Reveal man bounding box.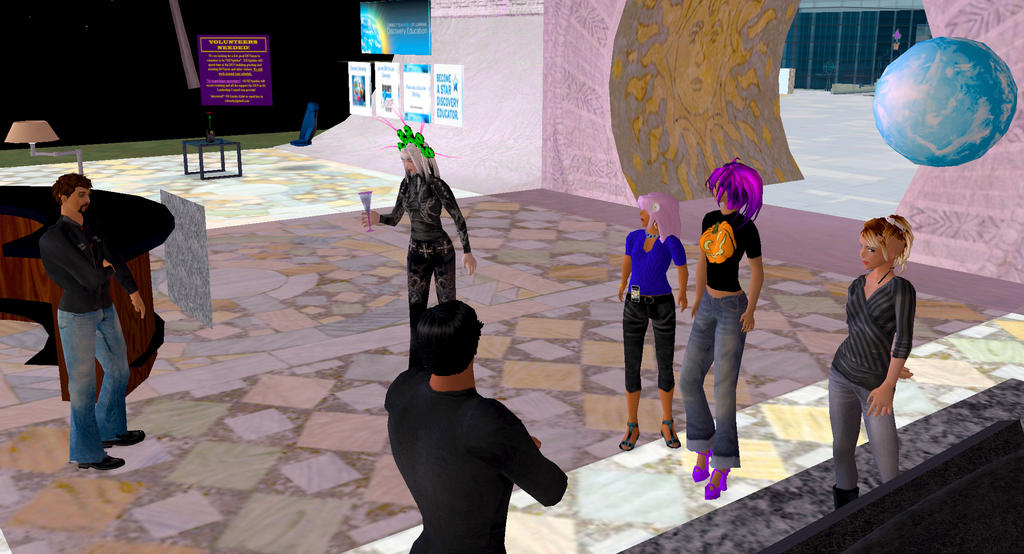
Revealed: pyautogui.locateOnScreen(22, 159, 161, 469).
